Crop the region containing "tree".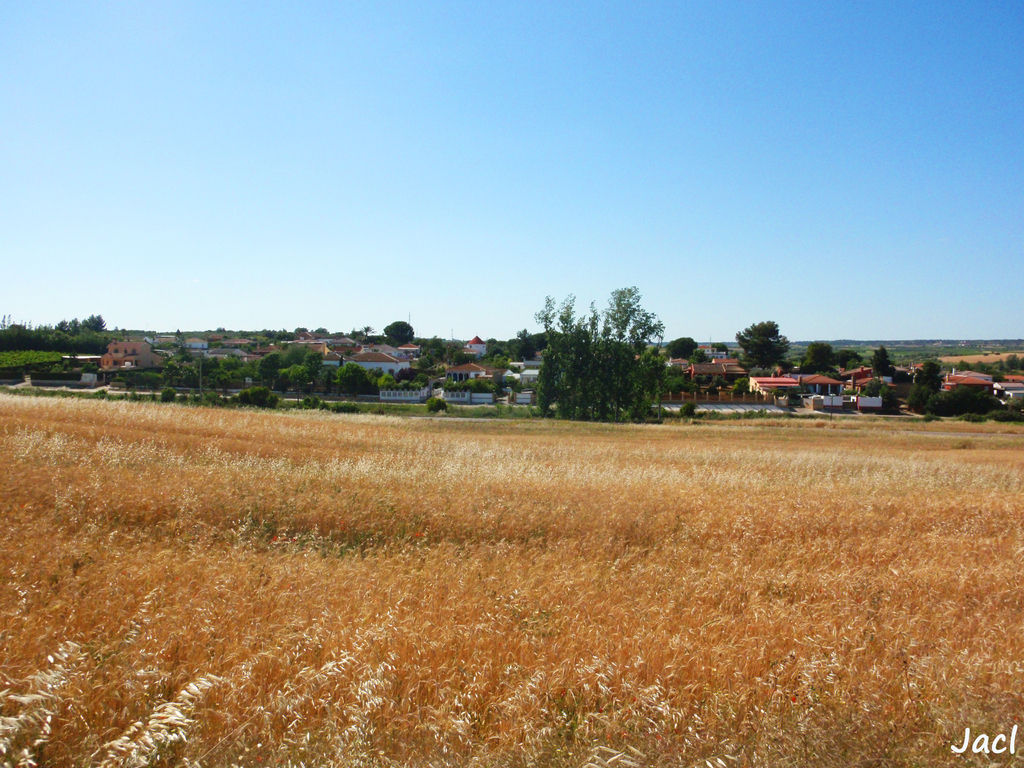
Crop region: 381, 319, 413, 348.
